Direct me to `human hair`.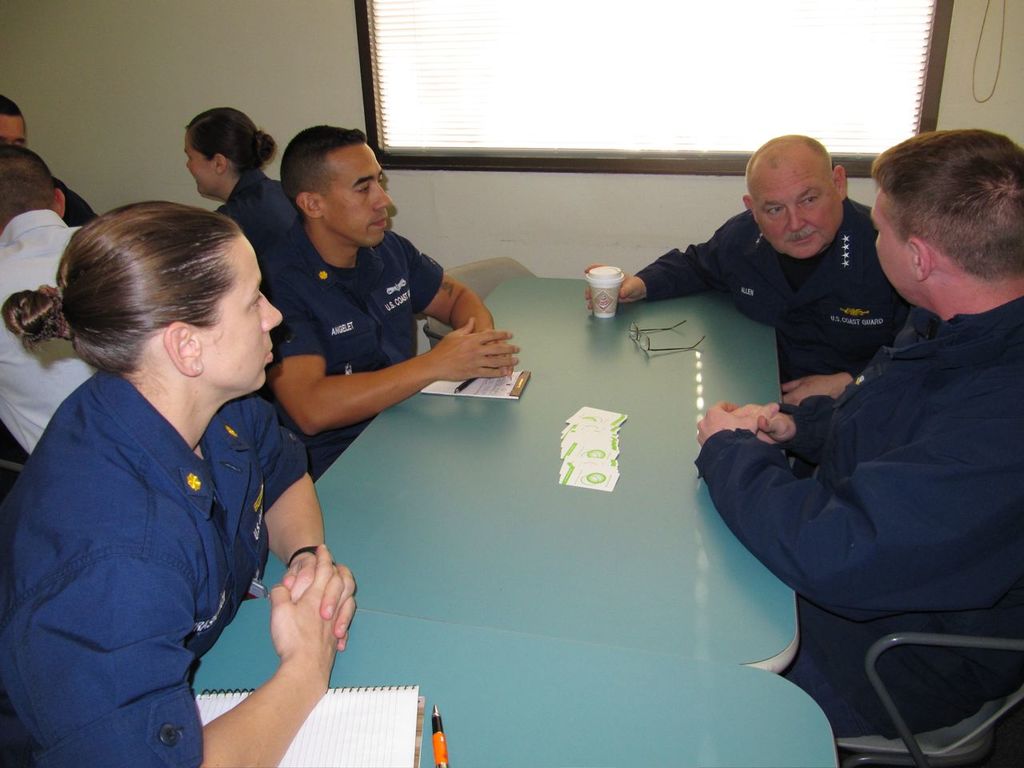
Direction: 185 106 279 179.
